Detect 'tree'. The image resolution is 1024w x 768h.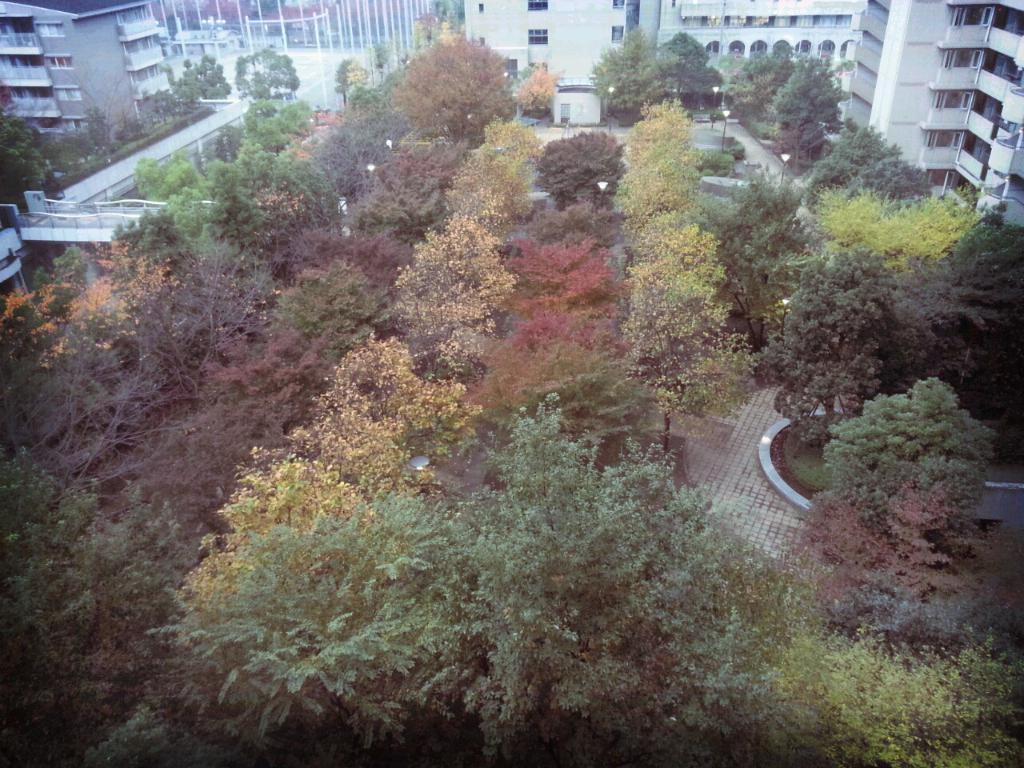
{"x1": 617, "y1": 218, "x2": 754, "y2": 445}.
